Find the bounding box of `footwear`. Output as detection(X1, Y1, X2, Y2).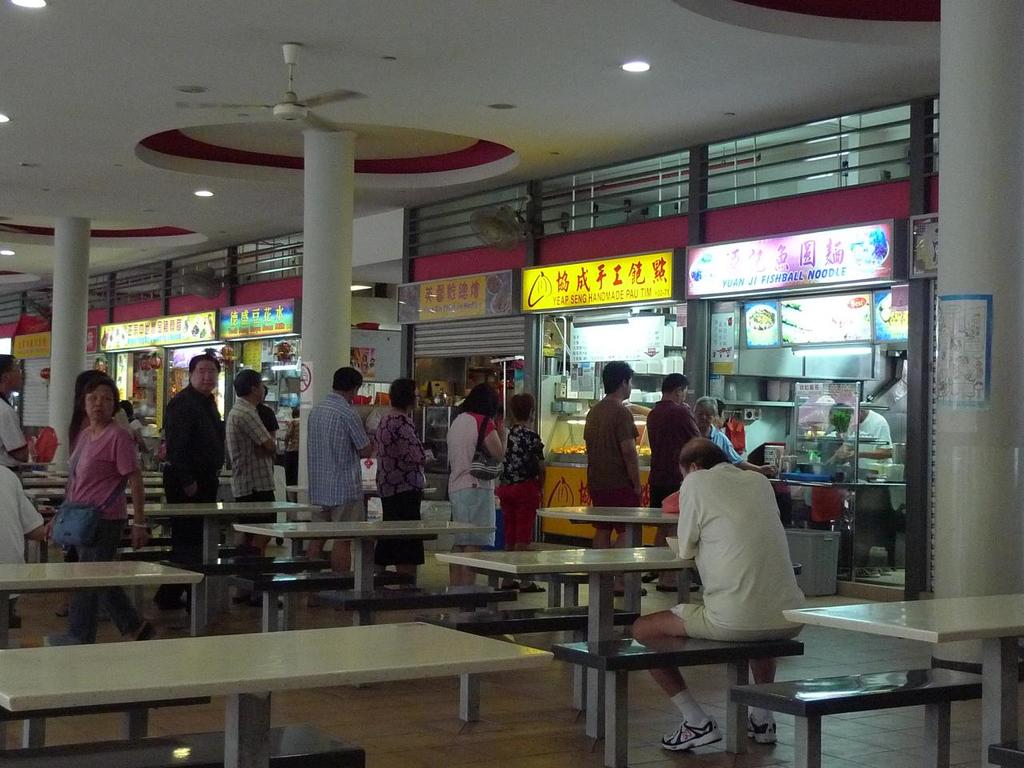
detection(639, 571, 657, 583).
